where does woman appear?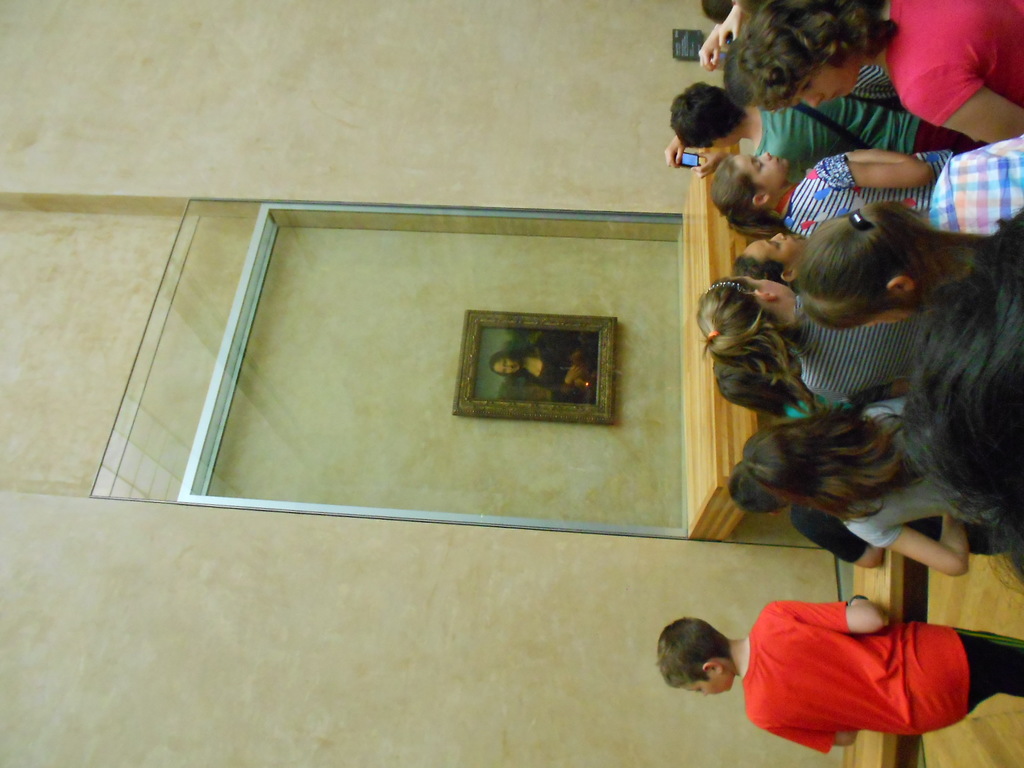
Appears at rect(486, 333, 605, 400).
